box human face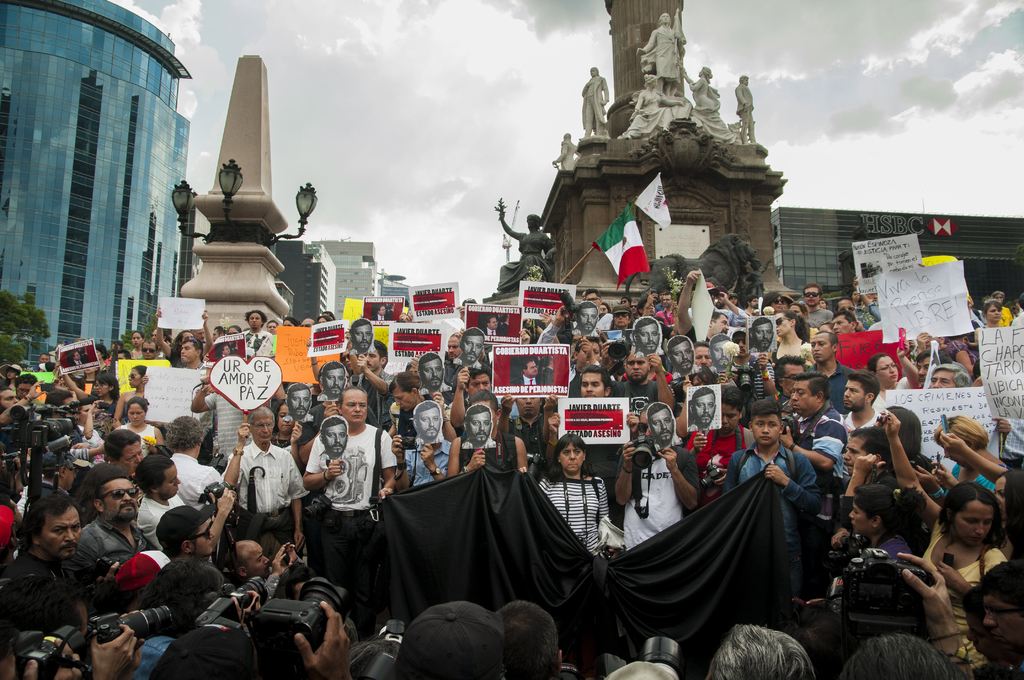
left=7, top=364, right=19, bottom=380
